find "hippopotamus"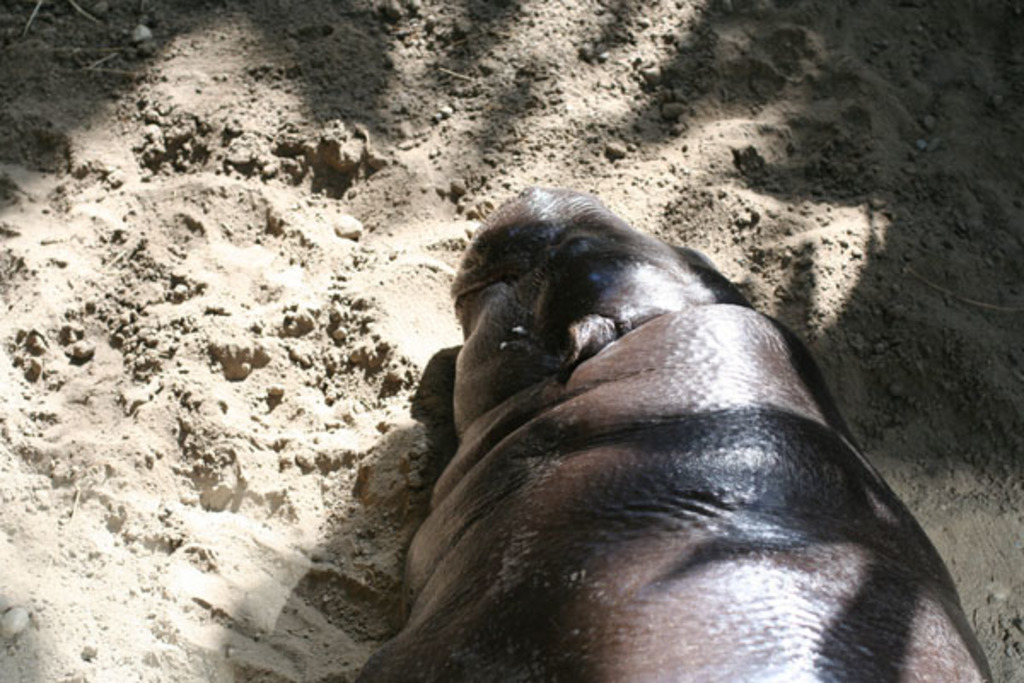
region(355, 188, 997, 681)
